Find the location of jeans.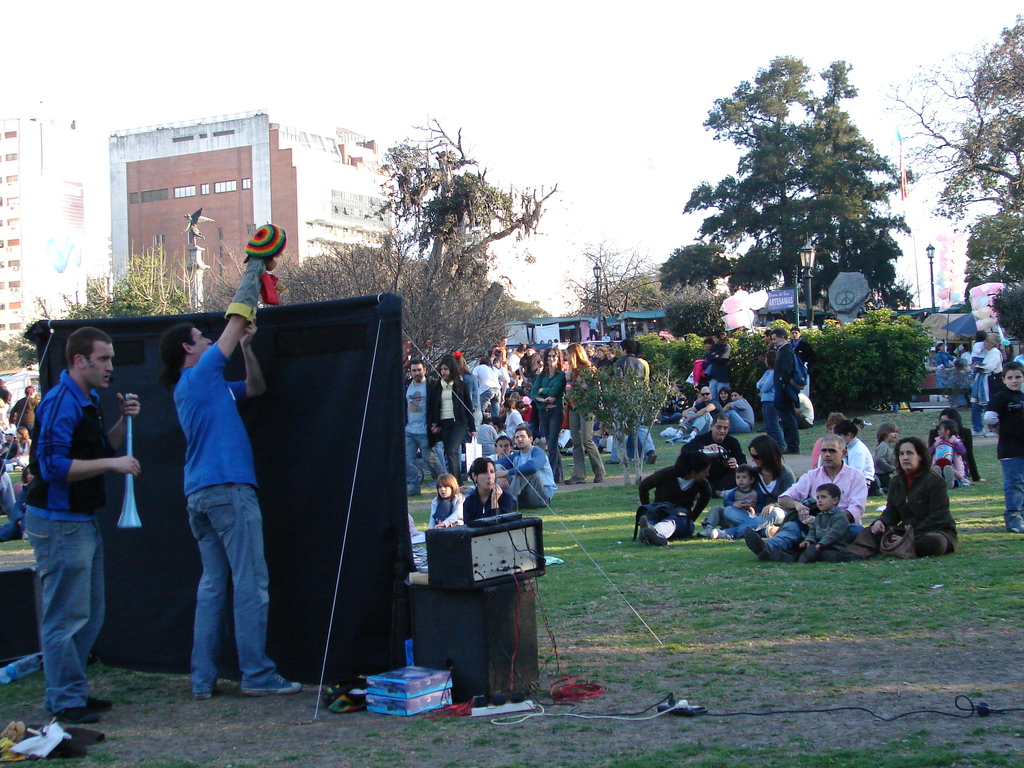
Location: Rect(720, 504, 757, 534).
